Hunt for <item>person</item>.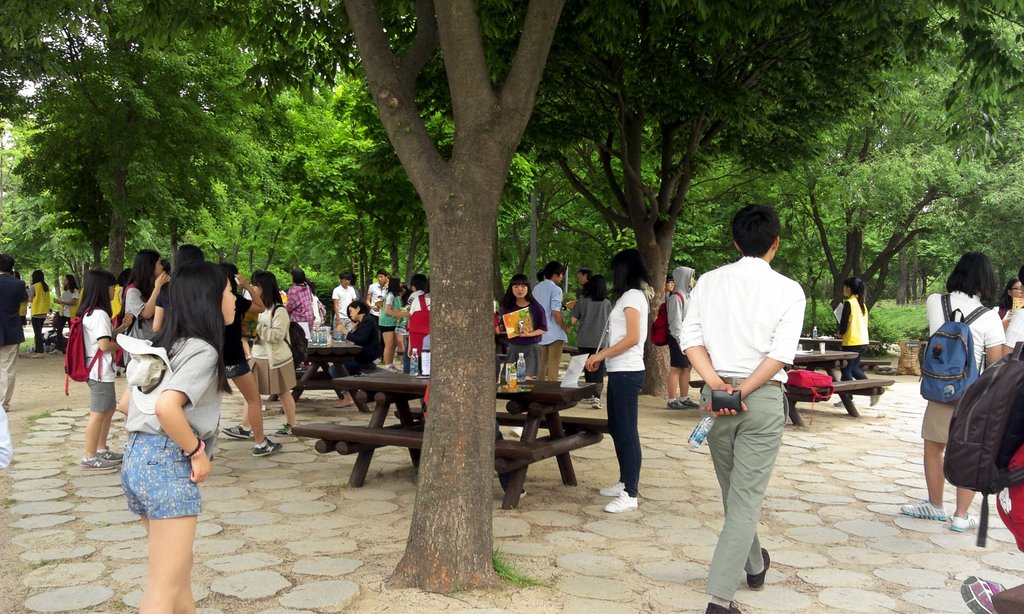
Hunted down at <region>831, 279, 874, 422</region>.
